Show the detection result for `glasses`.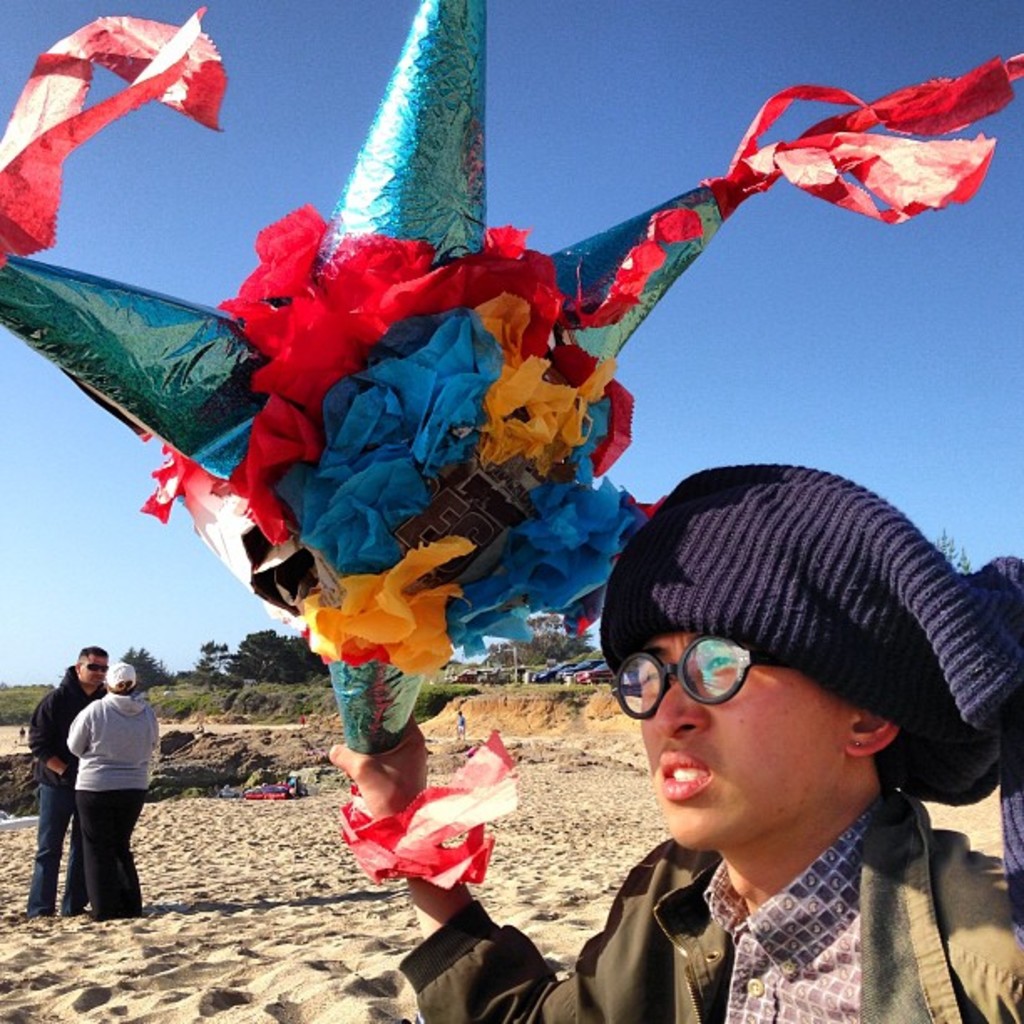
[left=616, top=646, right=927, bottom=768].
